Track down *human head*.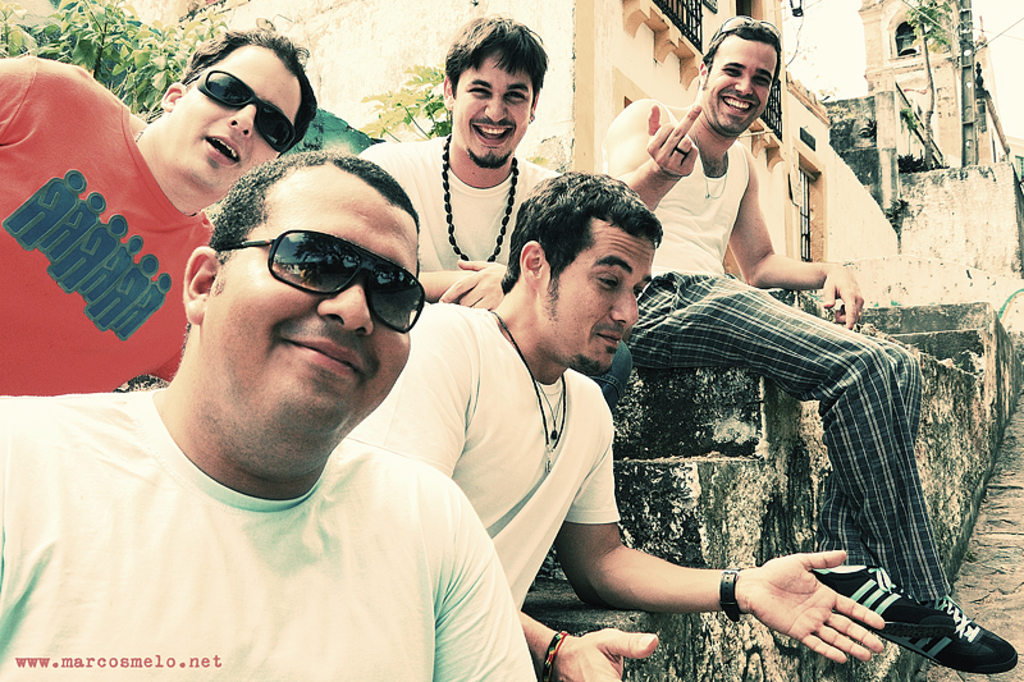
Tracked to <region>440, 8, 548, 169</region>.
